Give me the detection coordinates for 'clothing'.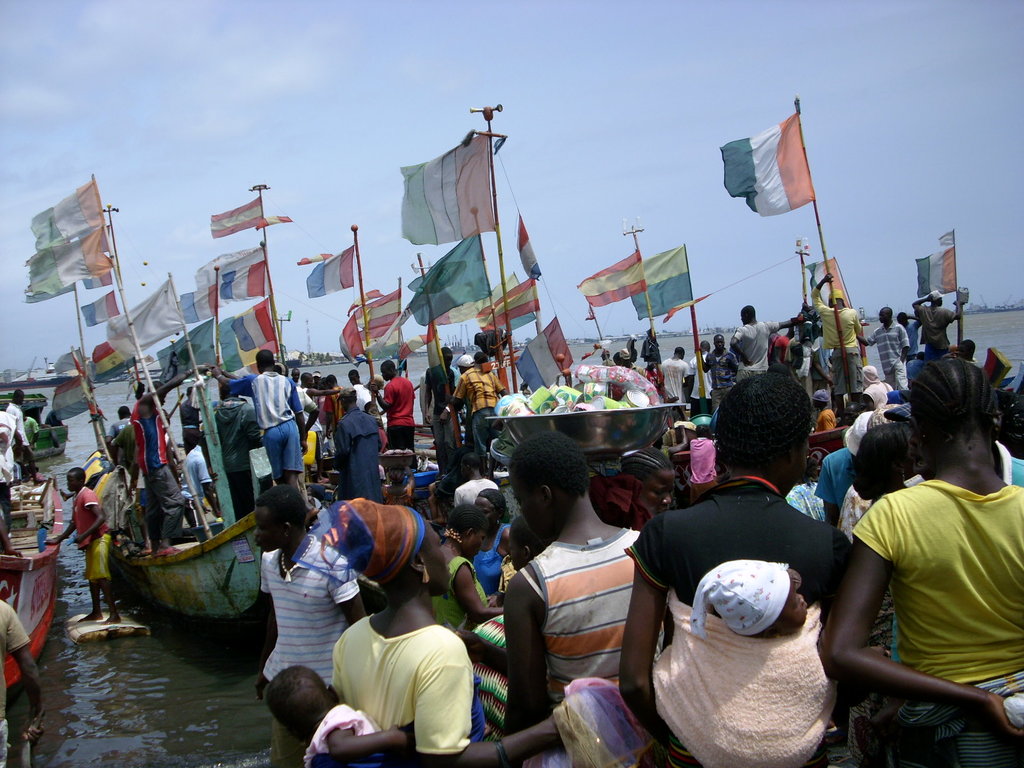
l=468, t=521, r=513, b=589.
